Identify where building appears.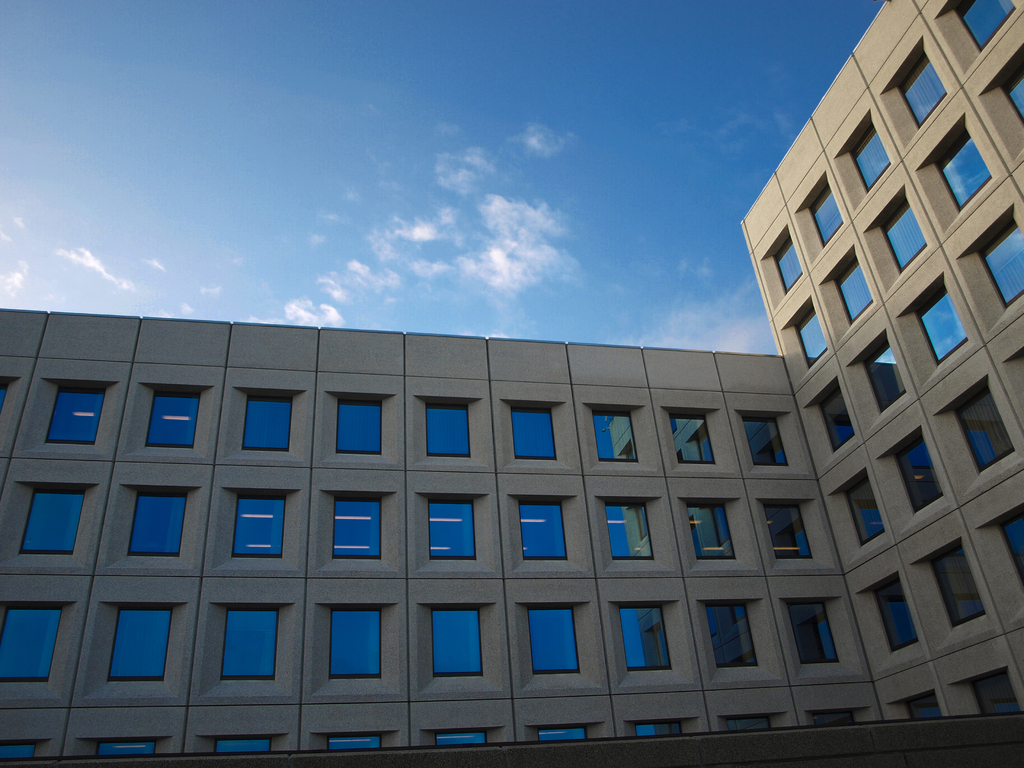
Appears at x1=0 y1=0 x2=1023 y2=767.
